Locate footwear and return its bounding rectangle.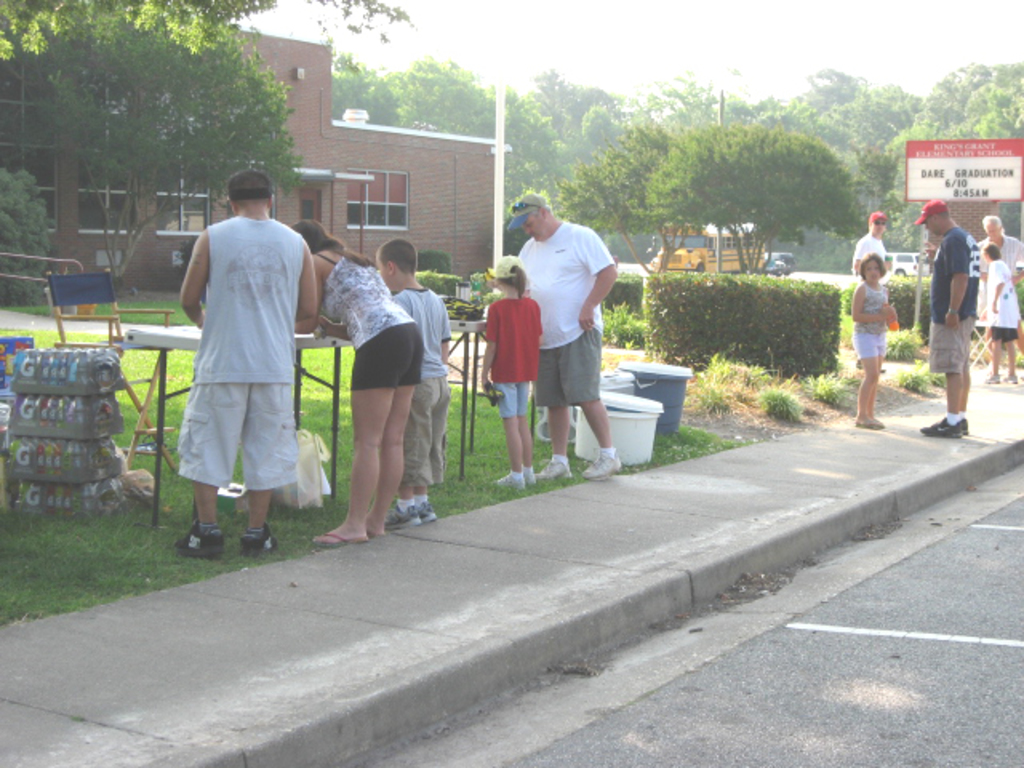
x1=542 y1=454 x2=574 y2=475.
